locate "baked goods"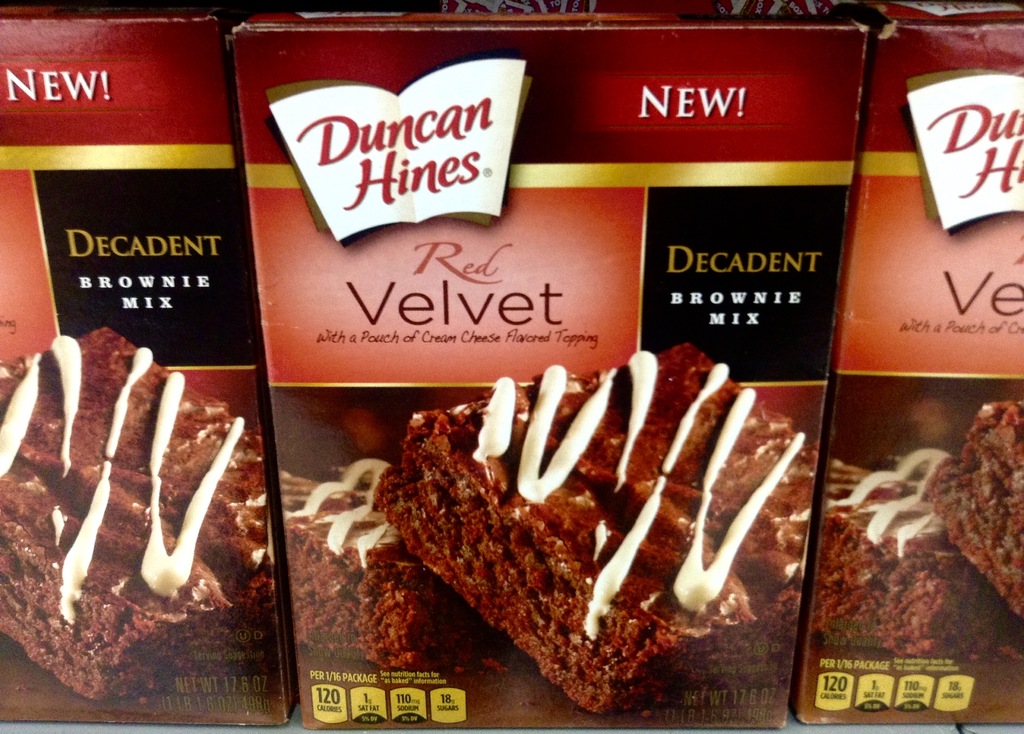
0 322 260 714
